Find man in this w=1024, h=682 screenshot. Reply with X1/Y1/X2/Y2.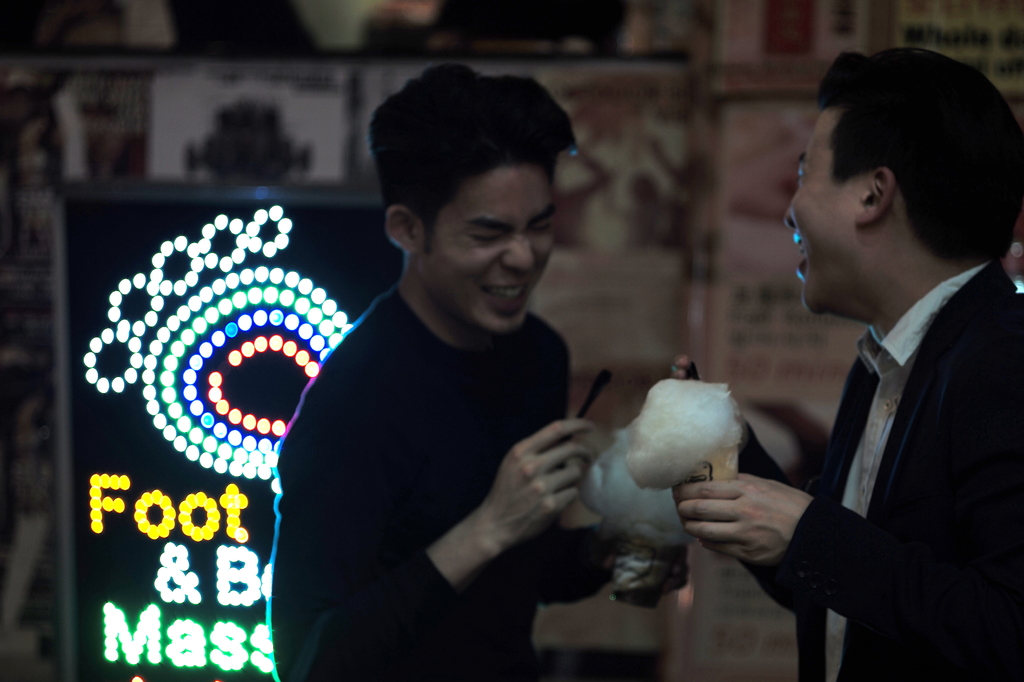
718/39/1021/681.
